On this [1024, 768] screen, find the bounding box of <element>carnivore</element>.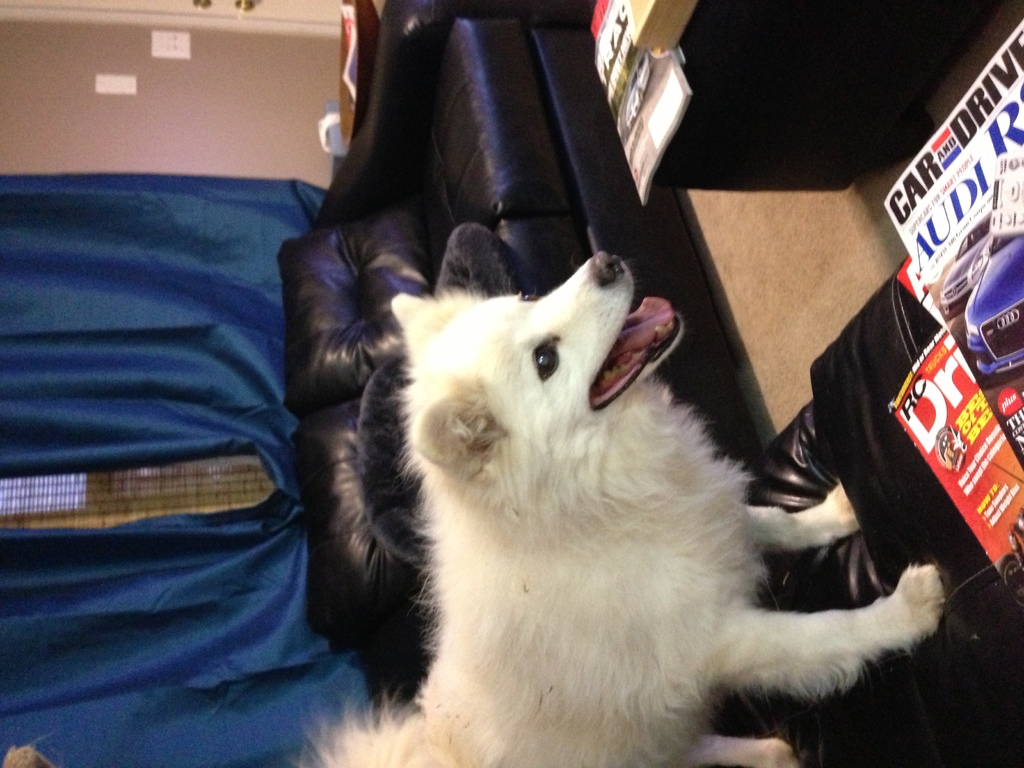
Bounding box: 292 253 964 767.
